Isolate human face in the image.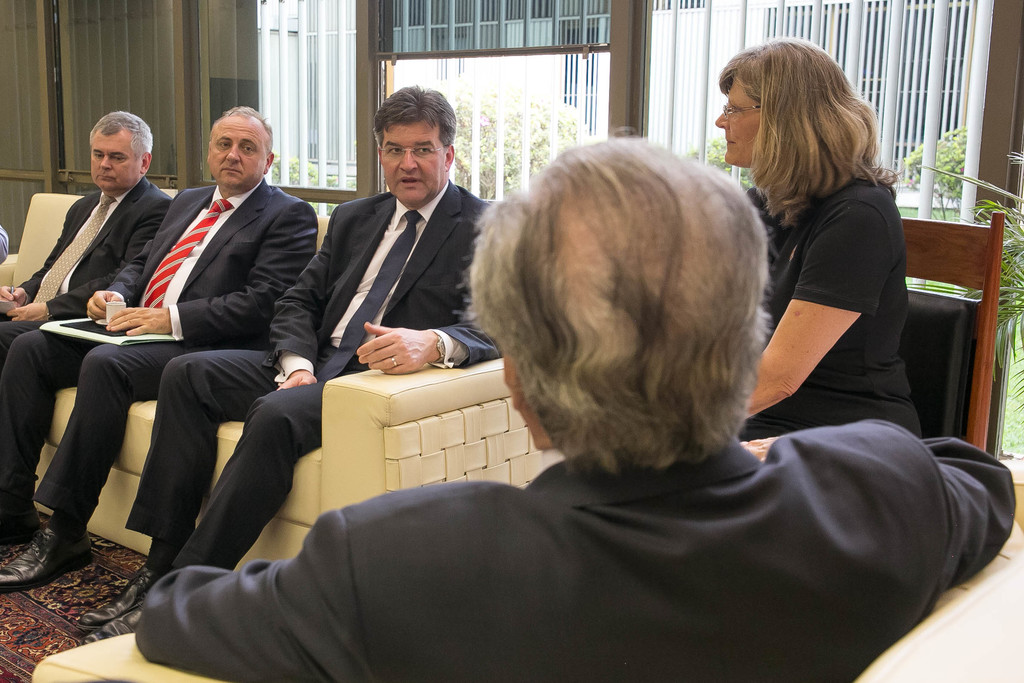
Isolated region: <region>381, 118, 451, 210</region>.
